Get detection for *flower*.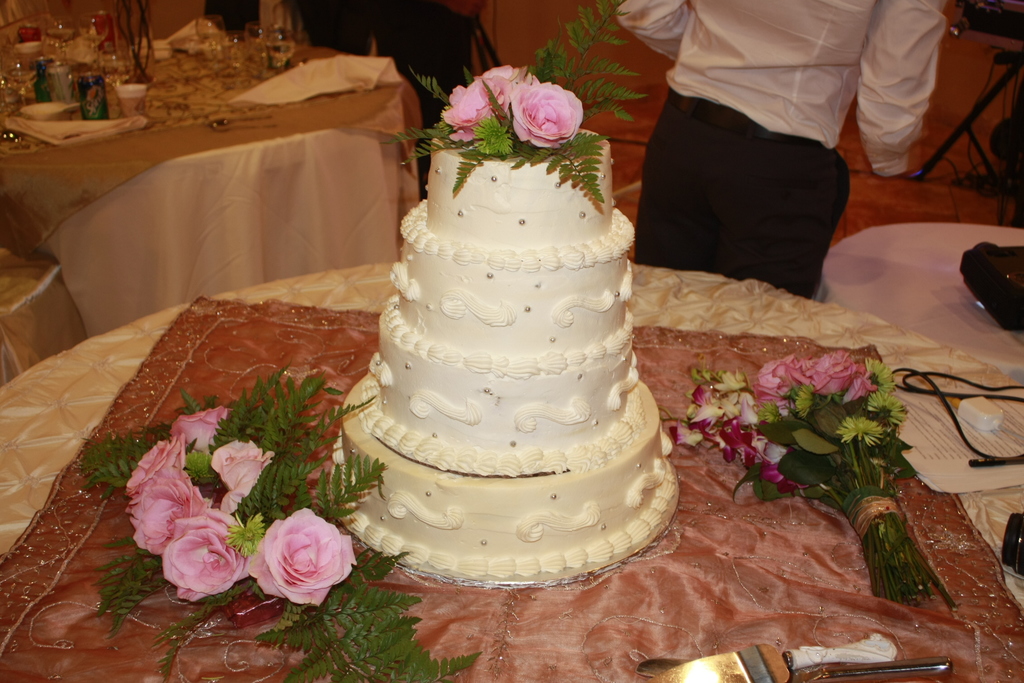
Detection: locate(124, 477, 214, 561).
